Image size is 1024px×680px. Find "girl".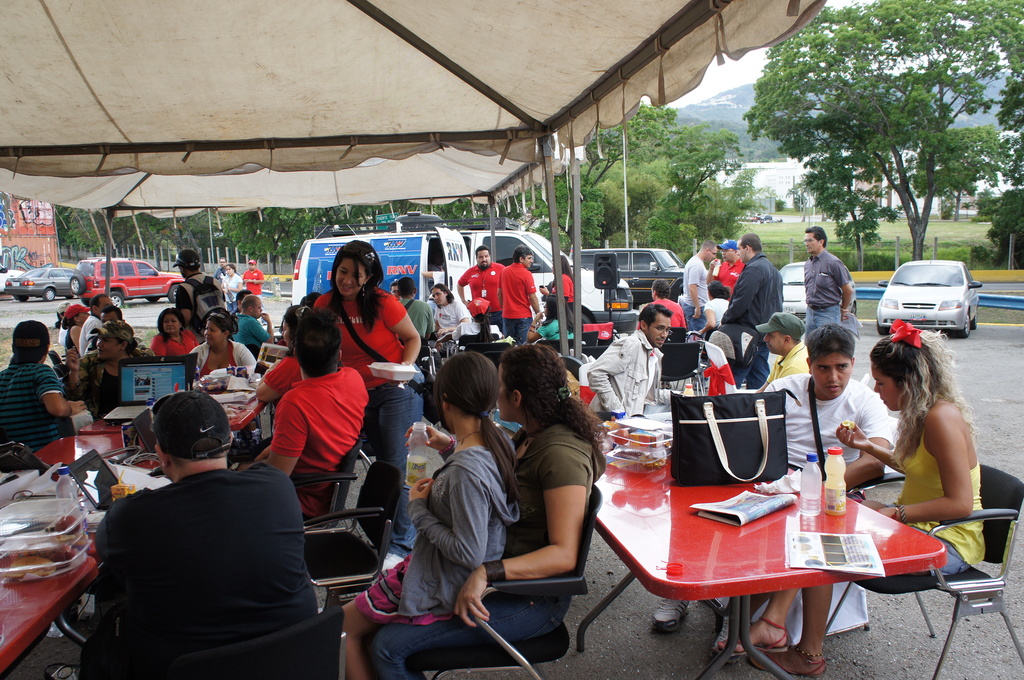
box=[717, 317, 981, 679].
